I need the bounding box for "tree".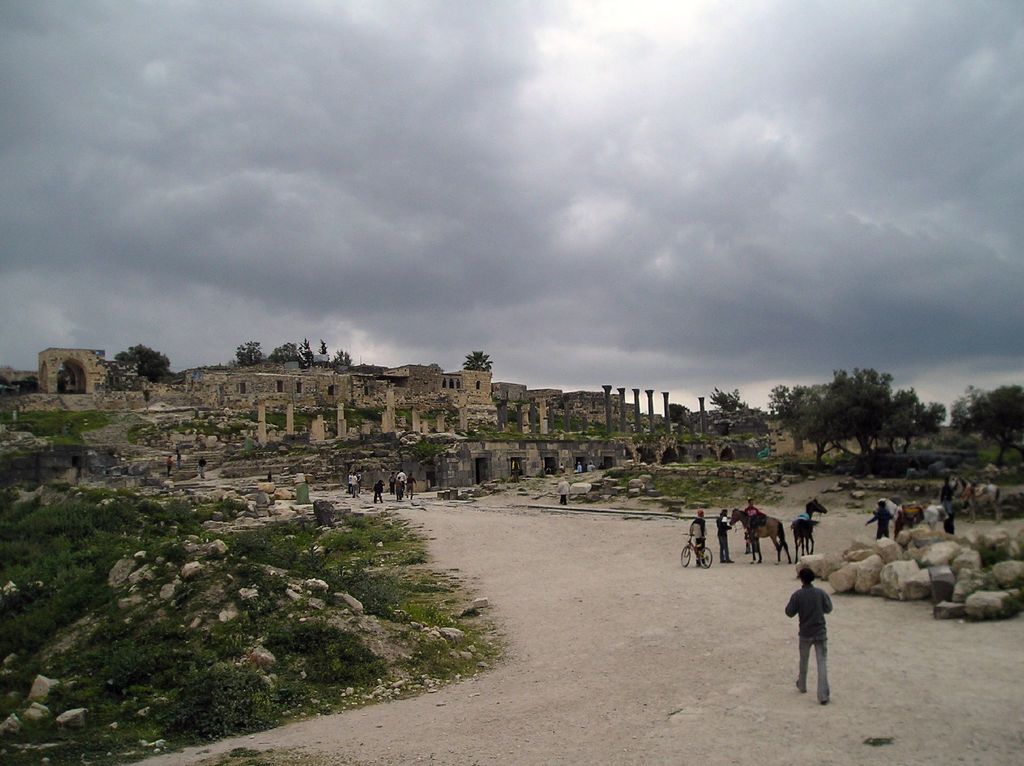
Here it is: 669, 402, 689, 425.
